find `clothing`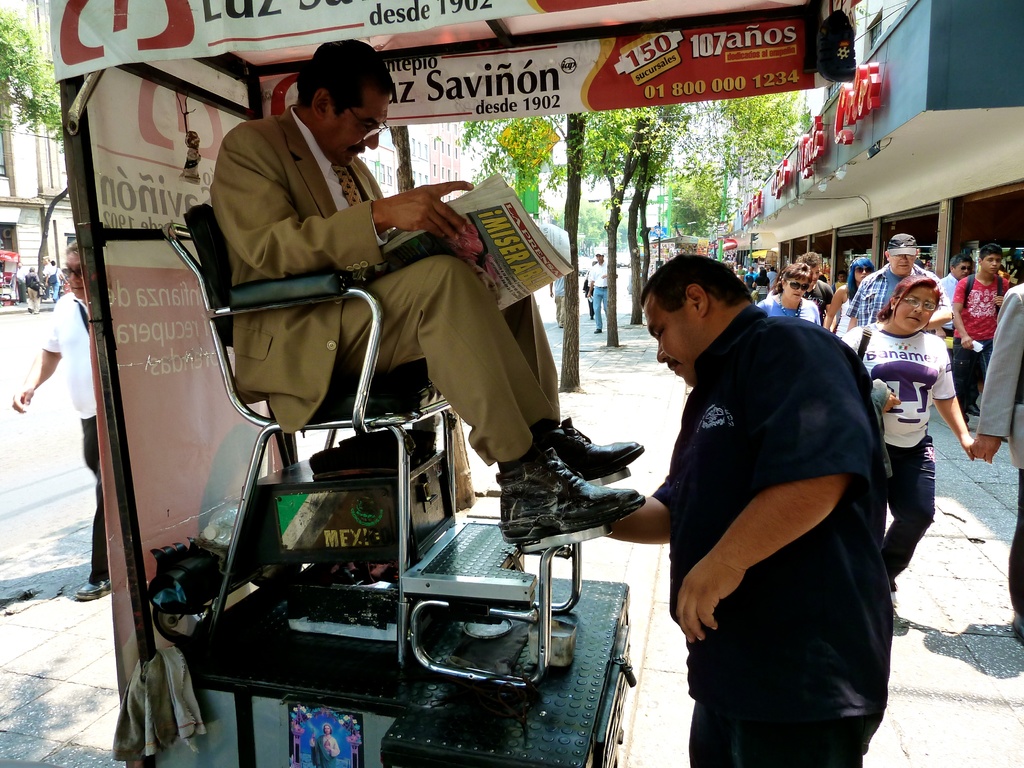
<region>585, 256, 606, 328</region>
